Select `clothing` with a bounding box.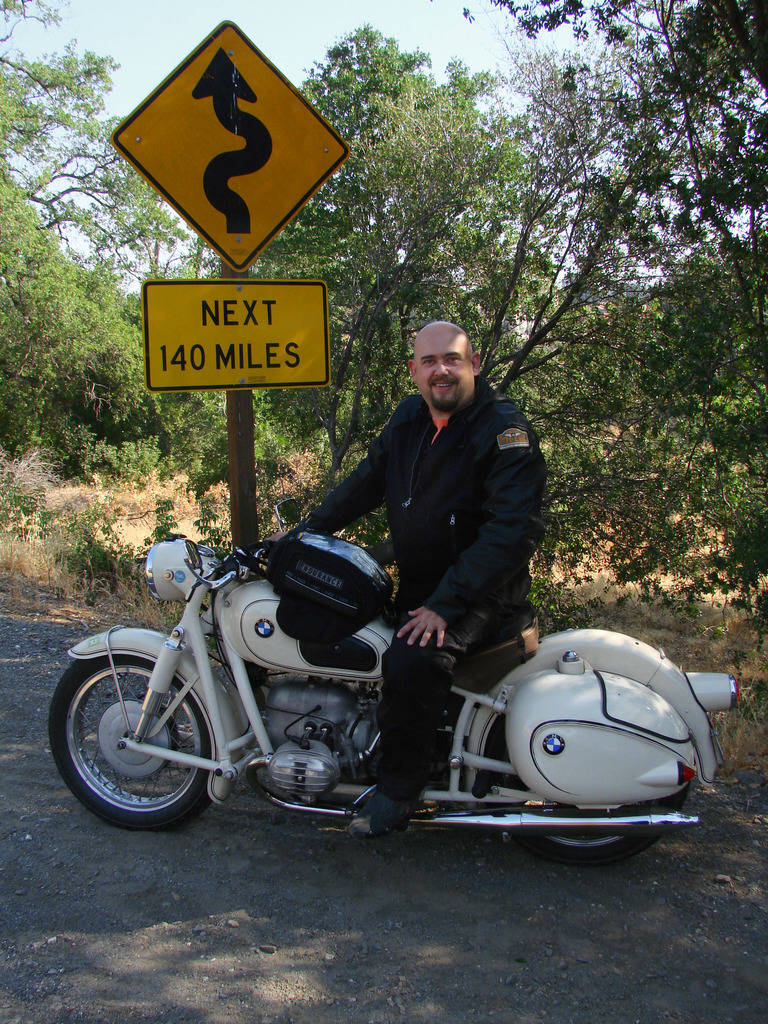
bbox=[246, 371, 596, 770].
